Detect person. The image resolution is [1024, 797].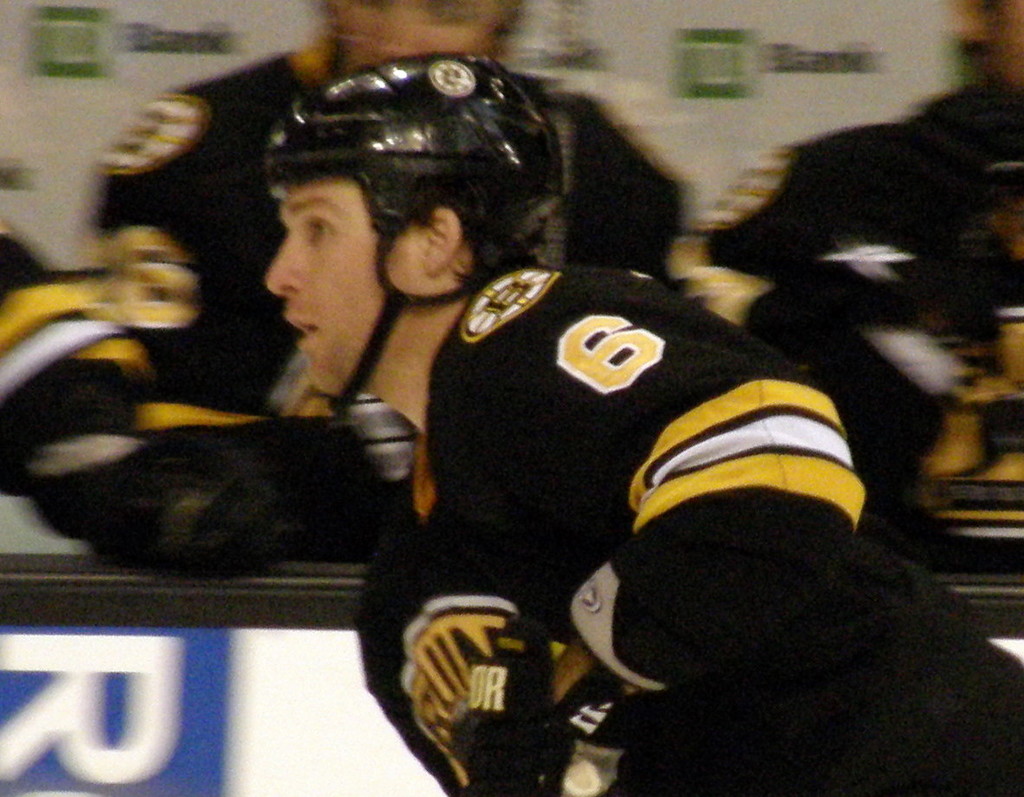
rect(0, 47, 1023, 796).
